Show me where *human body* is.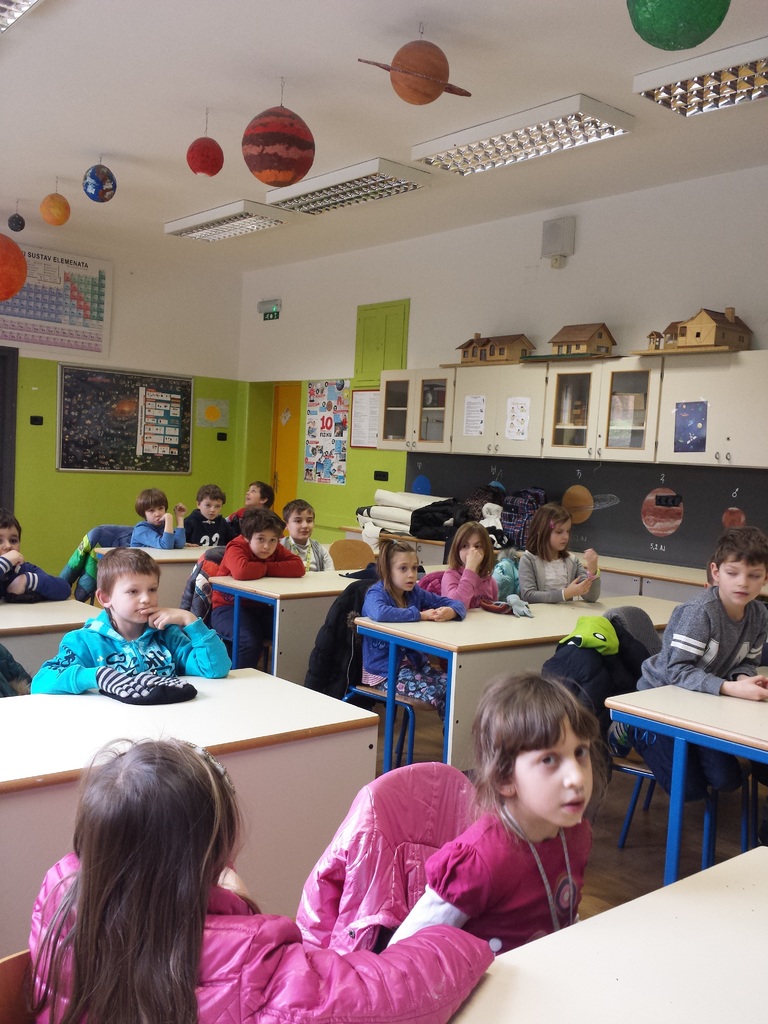
*human body* is at bbox(27, 605, 237, 703).
